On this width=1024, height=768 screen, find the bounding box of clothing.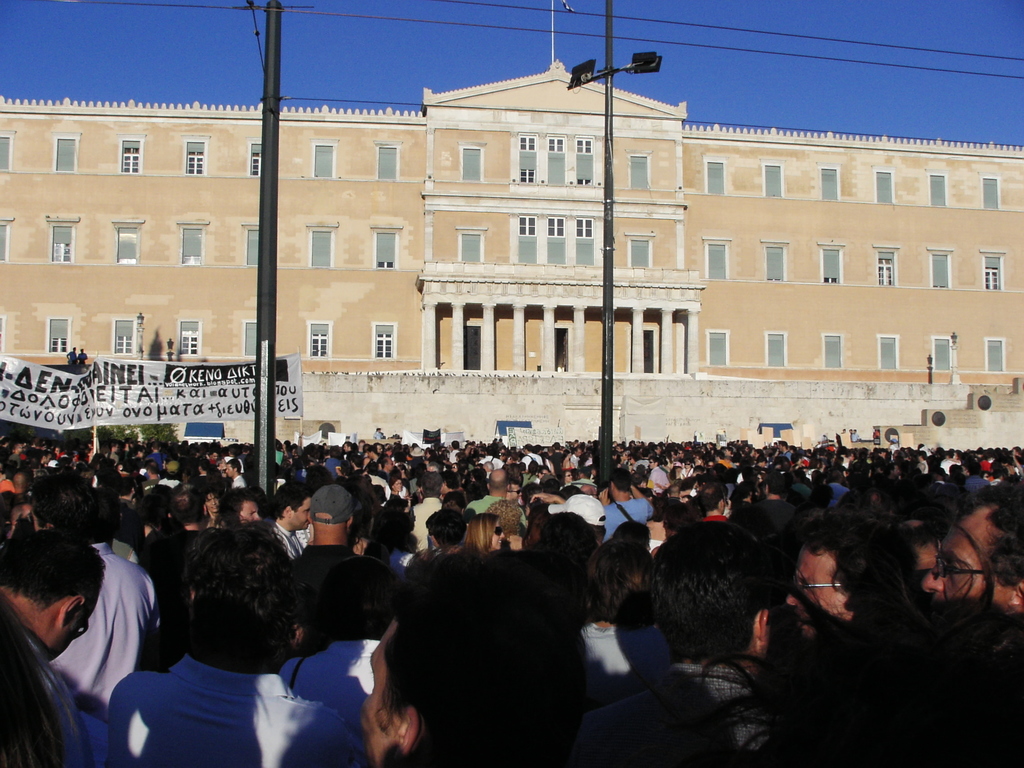
Bounding box: left=92, top=632, right=342, bottom=760.
